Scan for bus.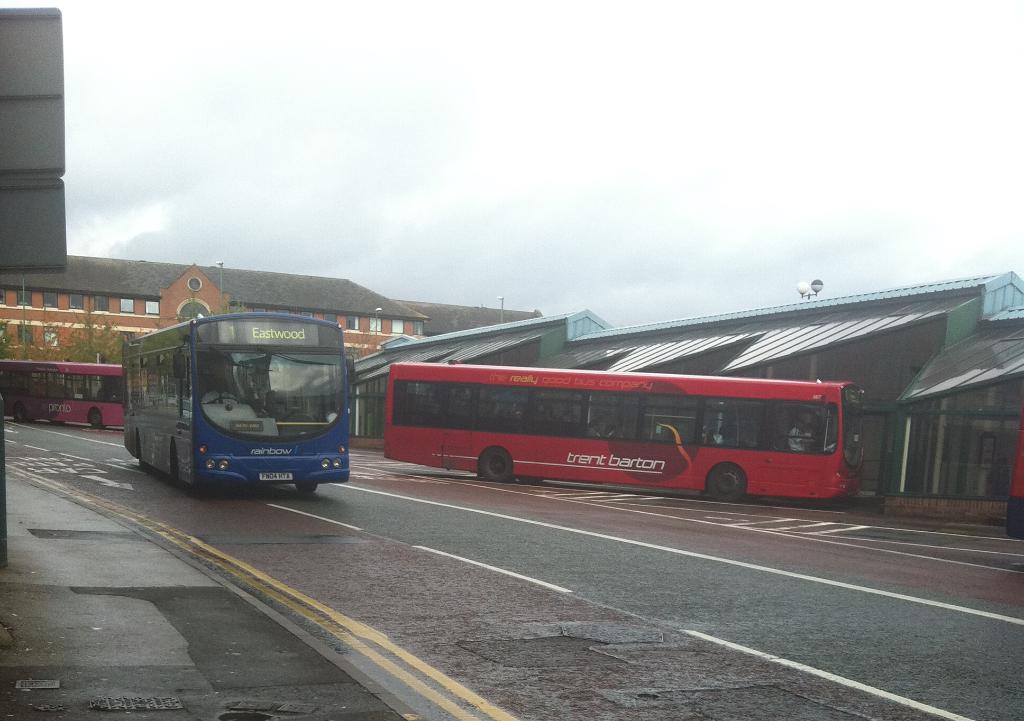
Scan result: x1=383, y1=356, x2=870, y2=502.
